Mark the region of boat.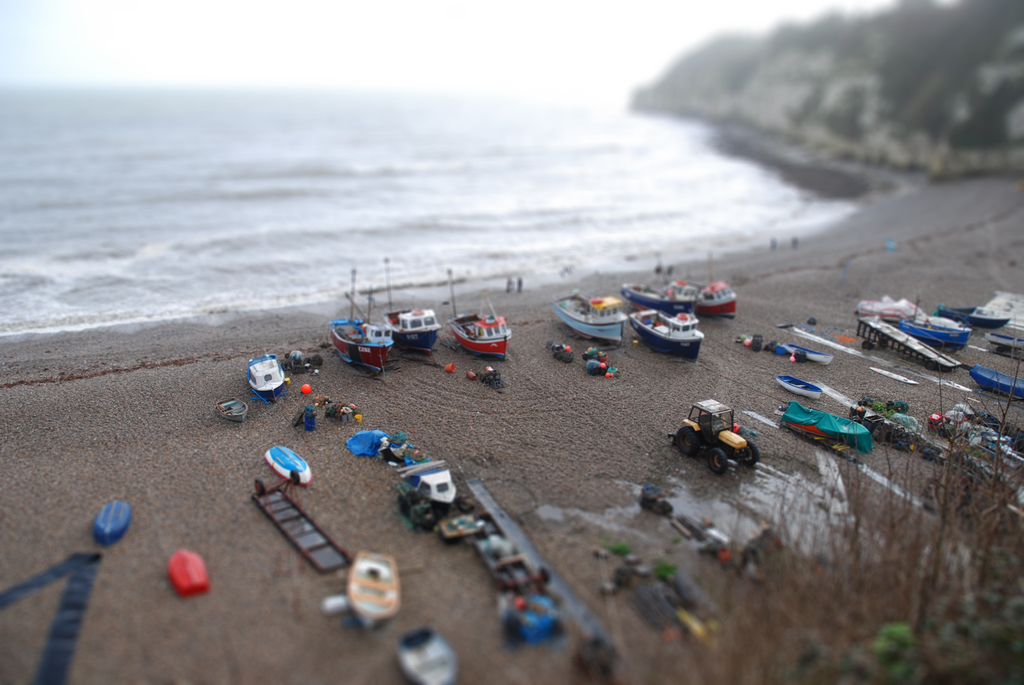
Region: <box>936,310,1009,332</box>.
